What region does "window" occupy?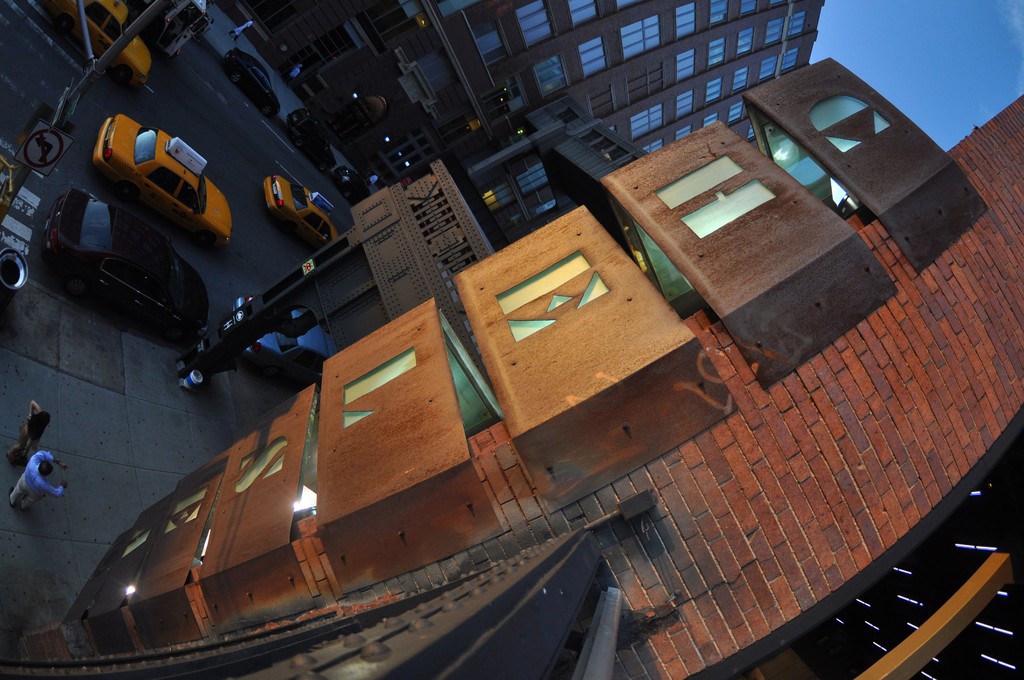
box=[616, 0, 643, 10].
